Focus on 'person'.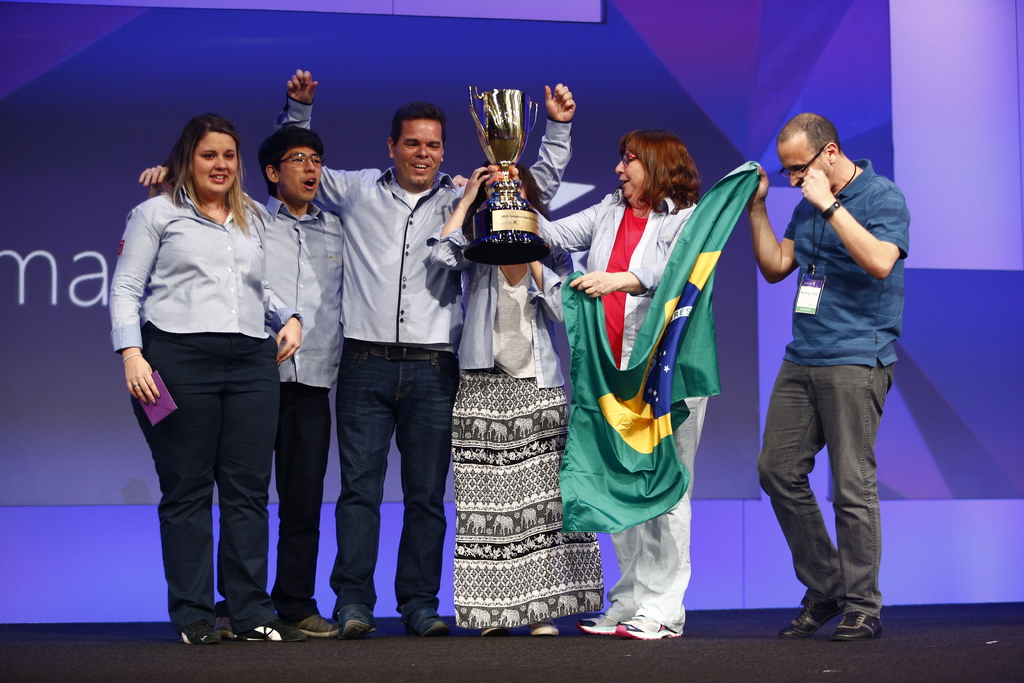
Focused at box(138, 122, 344, 642).
